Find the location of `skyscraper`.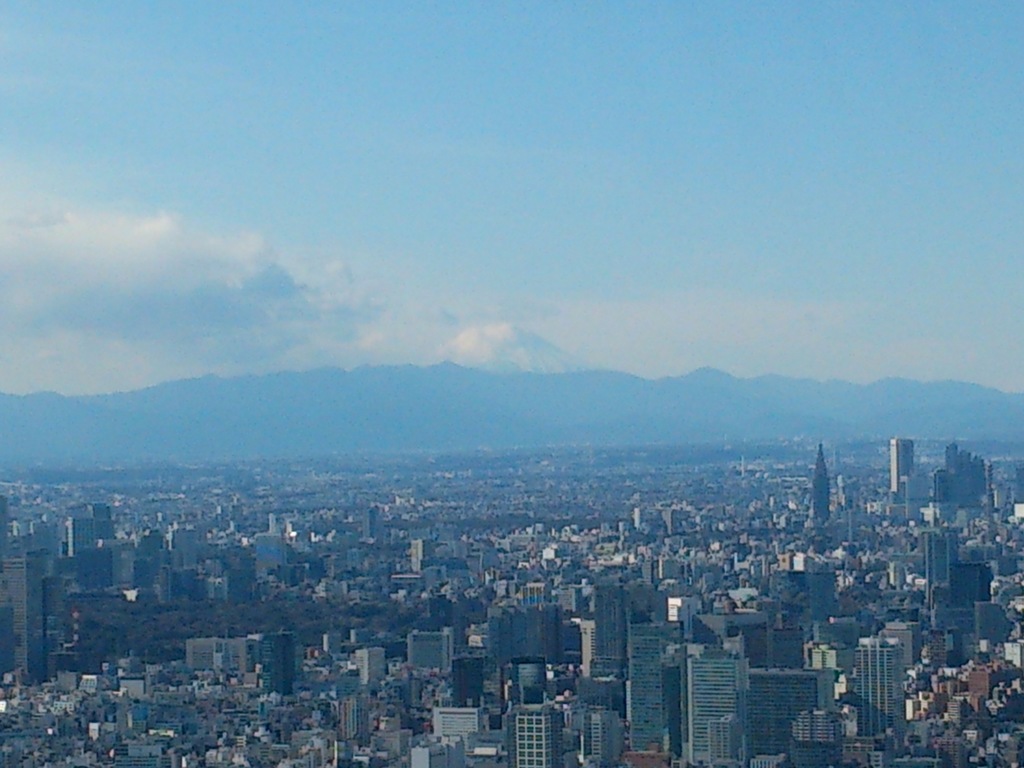
Location: 861 632 904 732.
